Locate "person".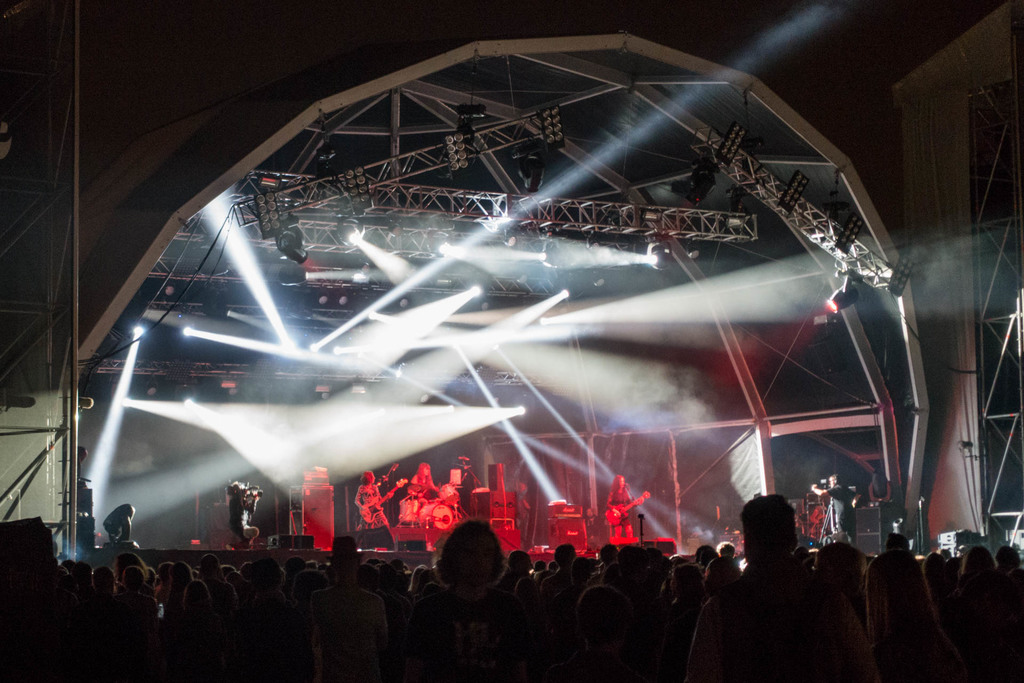
Bounding box: (412,530,521,682).
